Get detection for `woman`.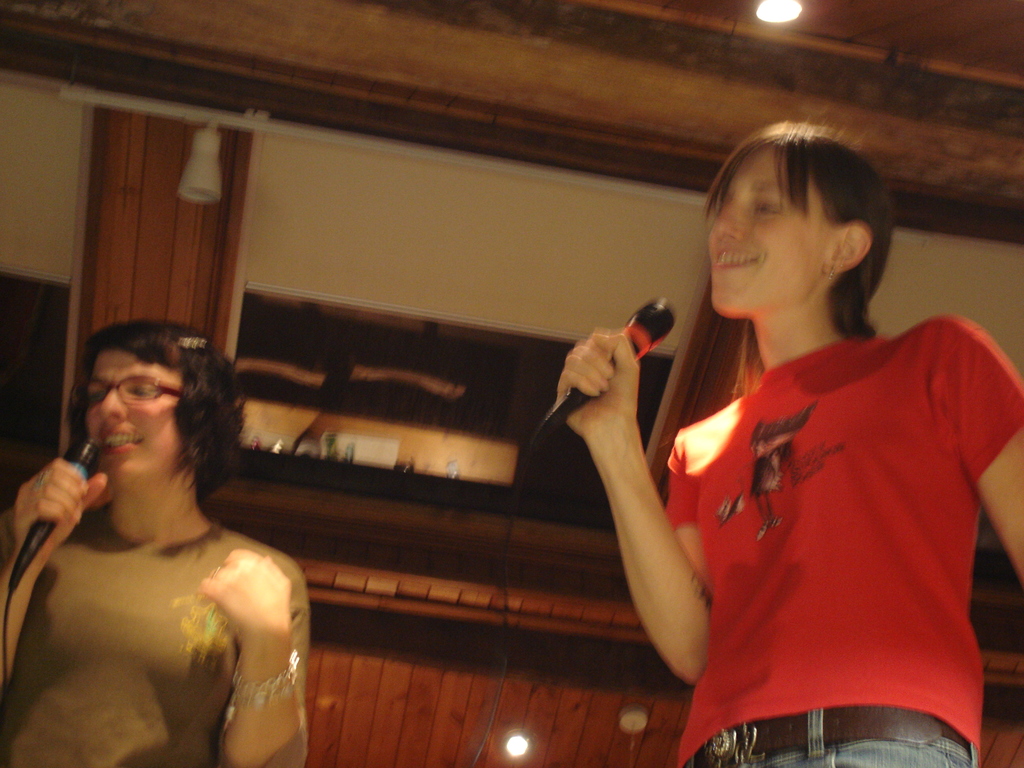
Detection: (0, 312, 322, 767).
